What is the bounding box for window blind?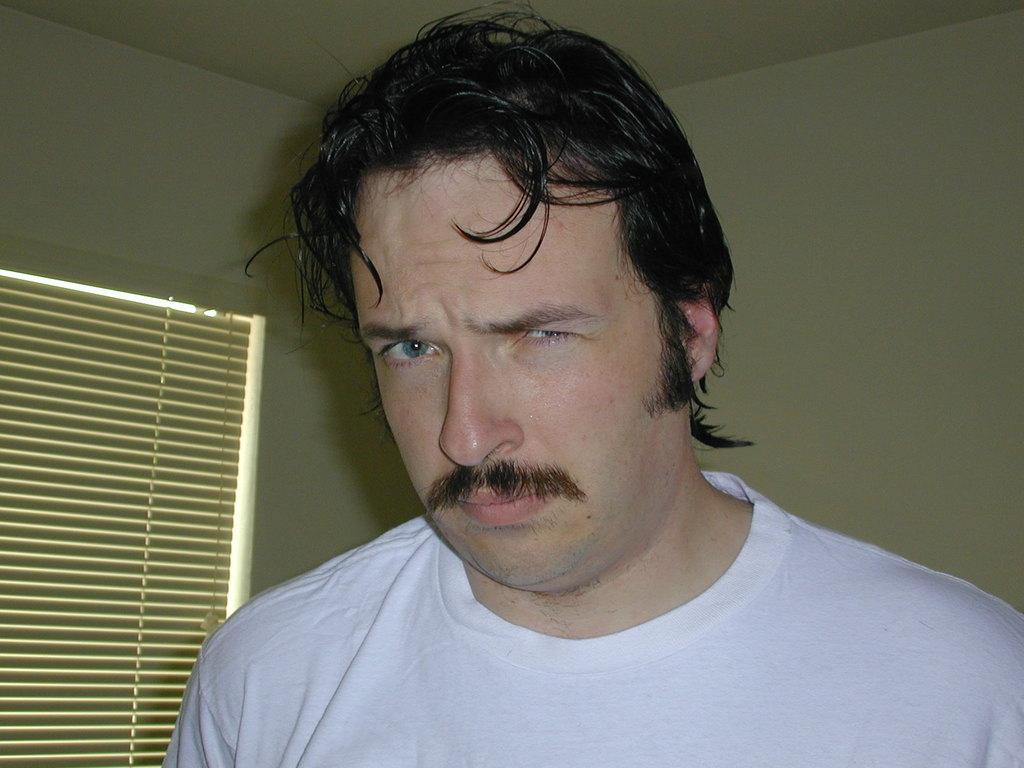
BBox(0, 266, 255, 767).
